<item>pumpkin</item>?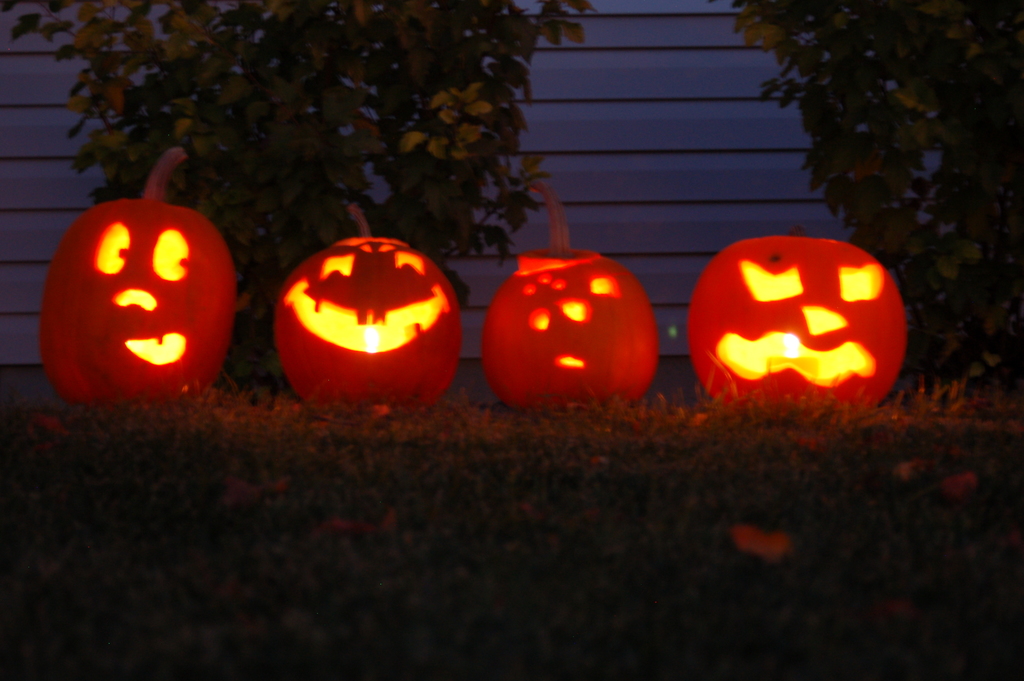
rect(42, 169, 230, 404)
